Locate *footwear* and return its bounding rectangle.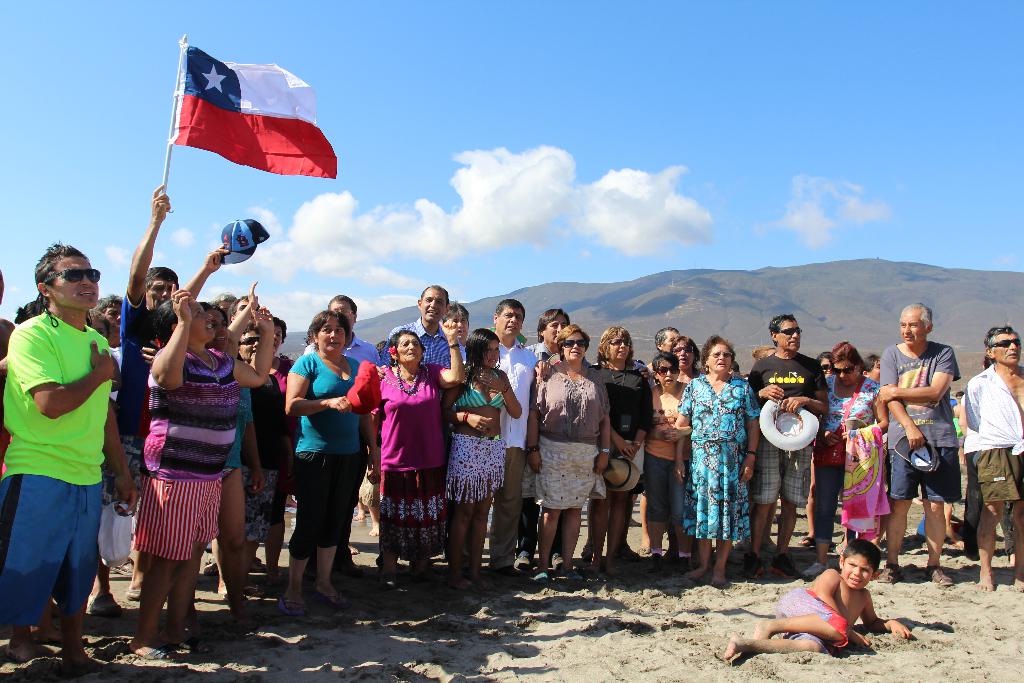
(312, 589, 350, 611).
